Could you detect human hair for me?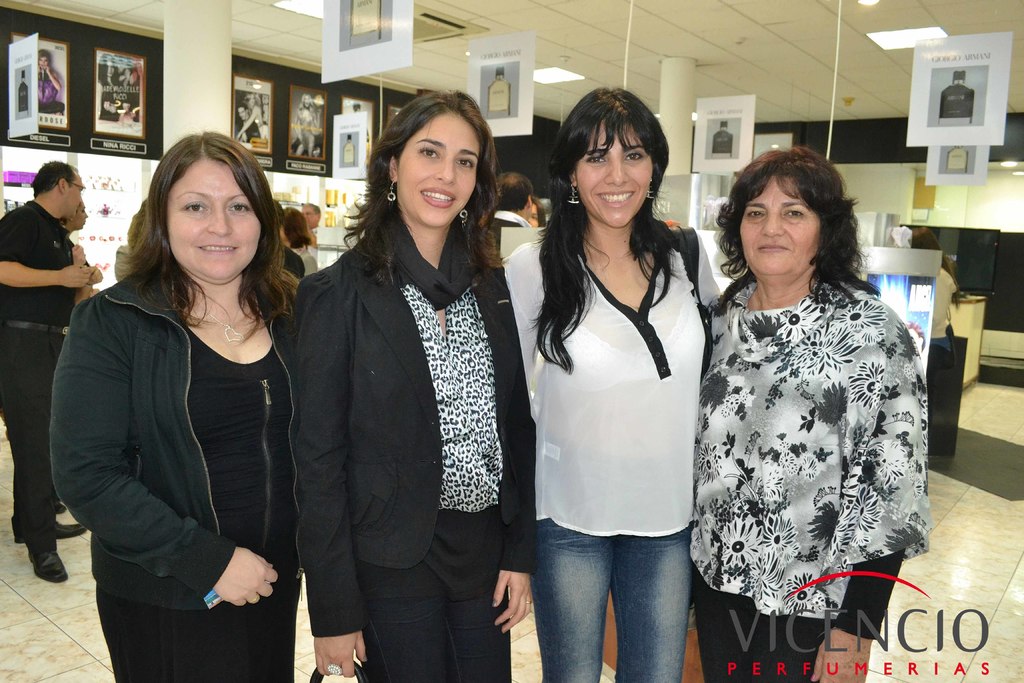
Detection result: locate(235, 99, 249, 111).
